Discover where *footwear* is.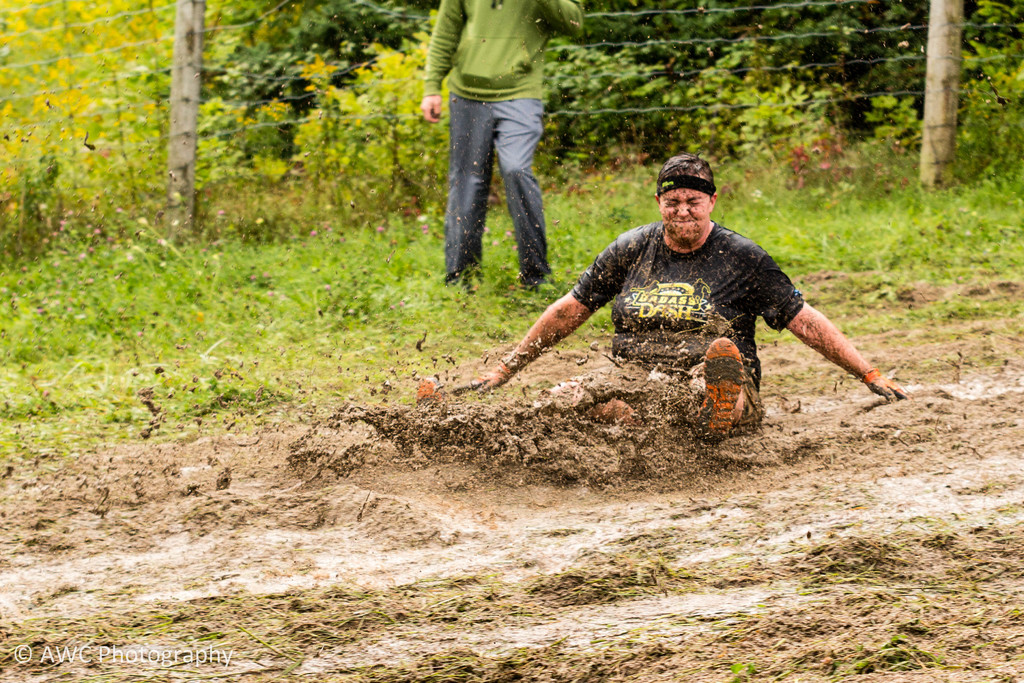
Discovered at select_region(537, 283, 562, 299).
